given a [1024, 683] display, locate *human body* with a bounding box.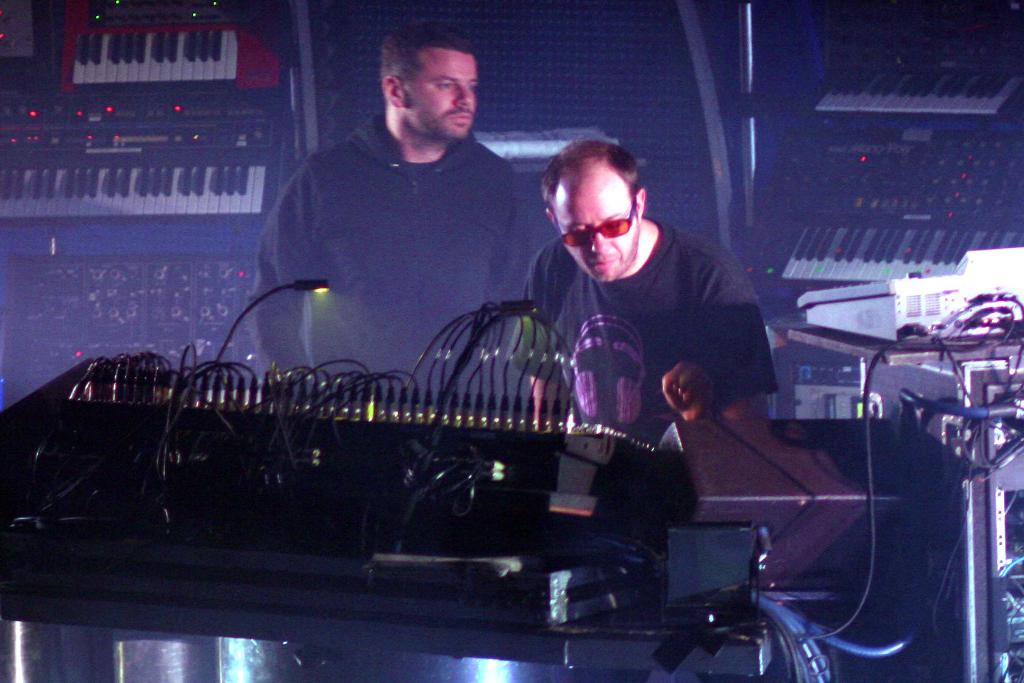
Located: <region>517, 226, 778, 424</region>.
